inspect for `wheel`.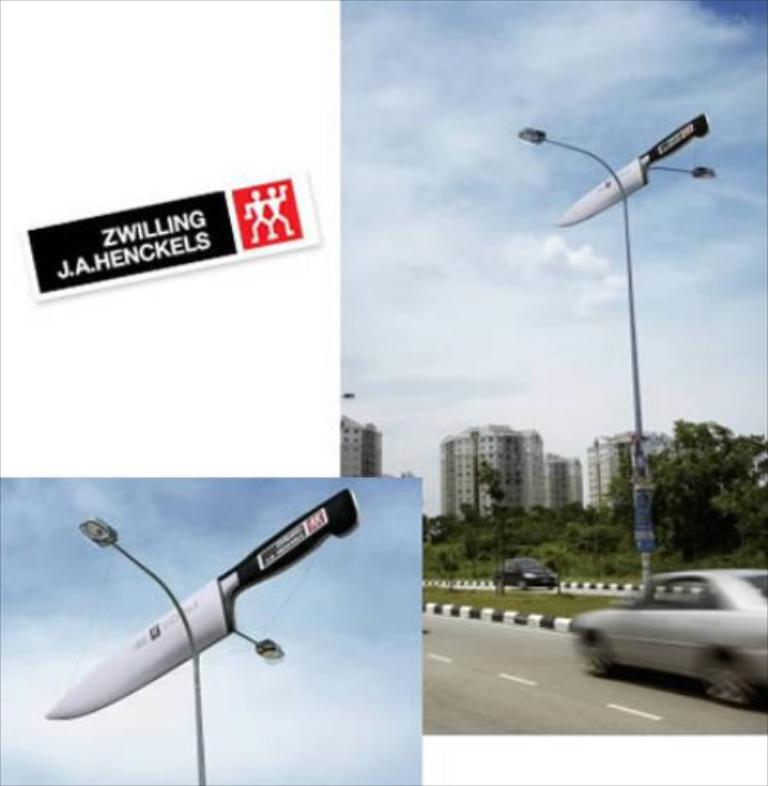
Inspection: l=542, t=577, r=551, b=593.
